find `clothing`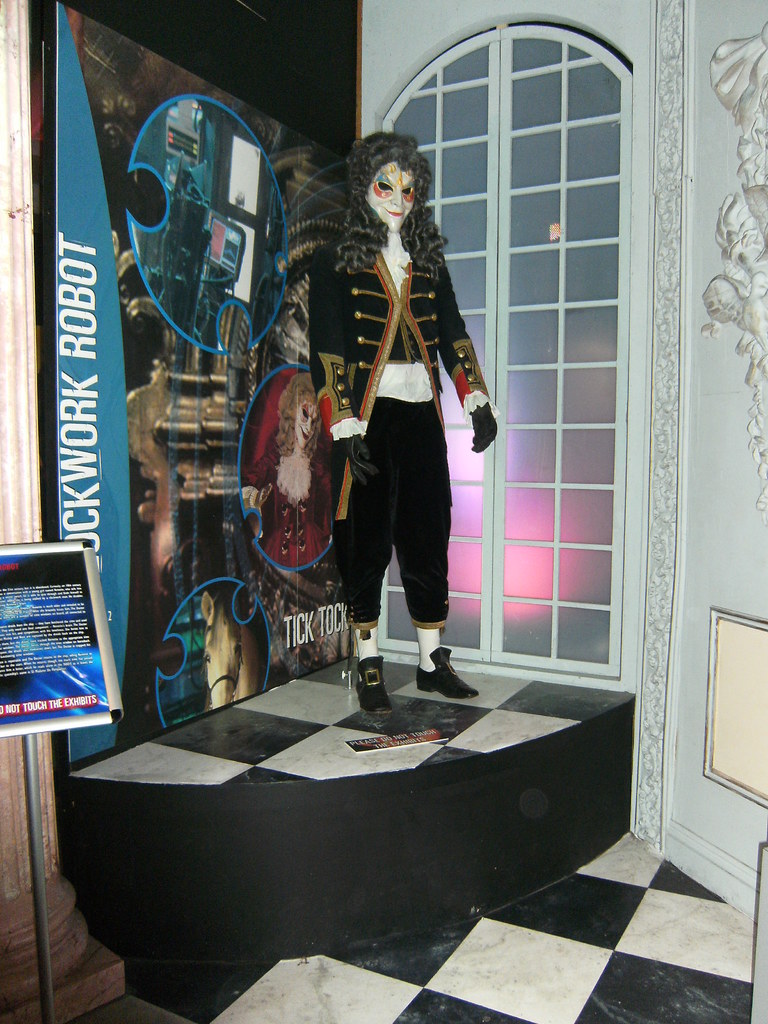
bbox(320, 137, 485, 651)
